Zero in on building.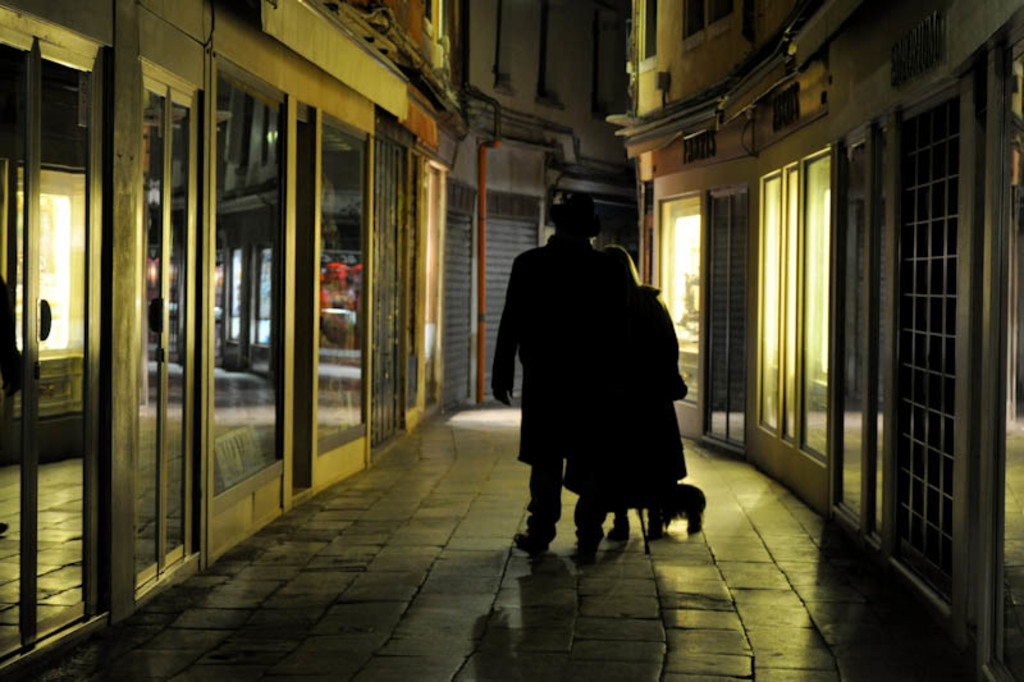
Zeroed in: bbox=(442, 0, 643, 404).
